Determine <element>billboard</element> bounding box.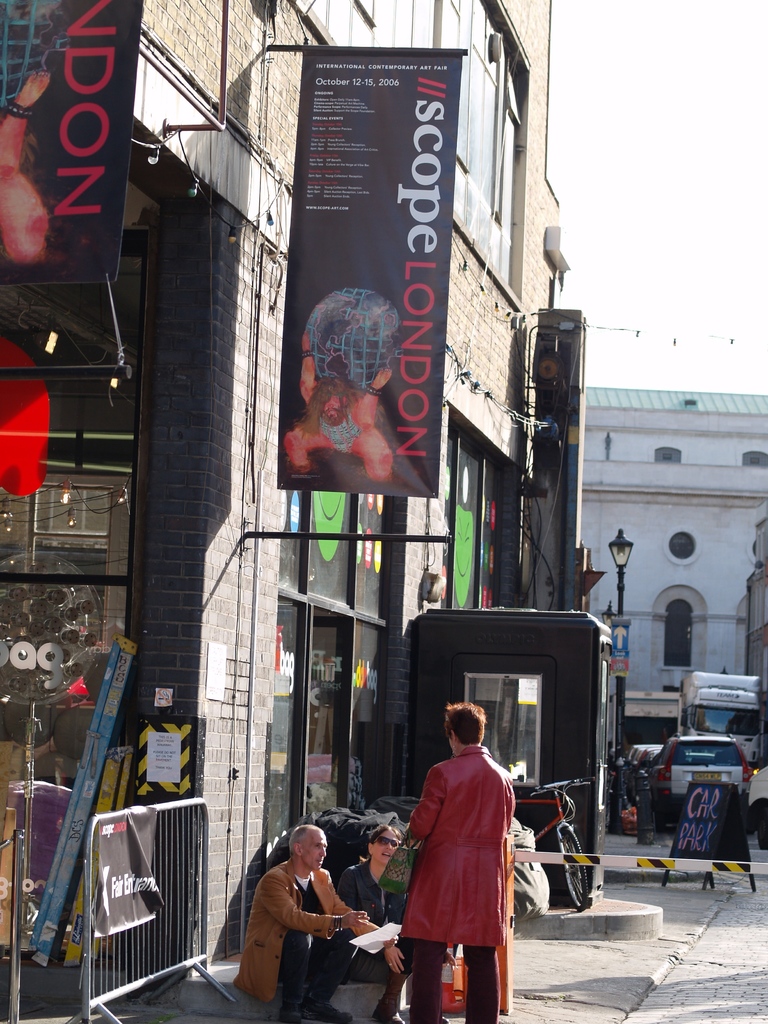
Determined: [x1=2, y1=0, x2=131, y2=278].
